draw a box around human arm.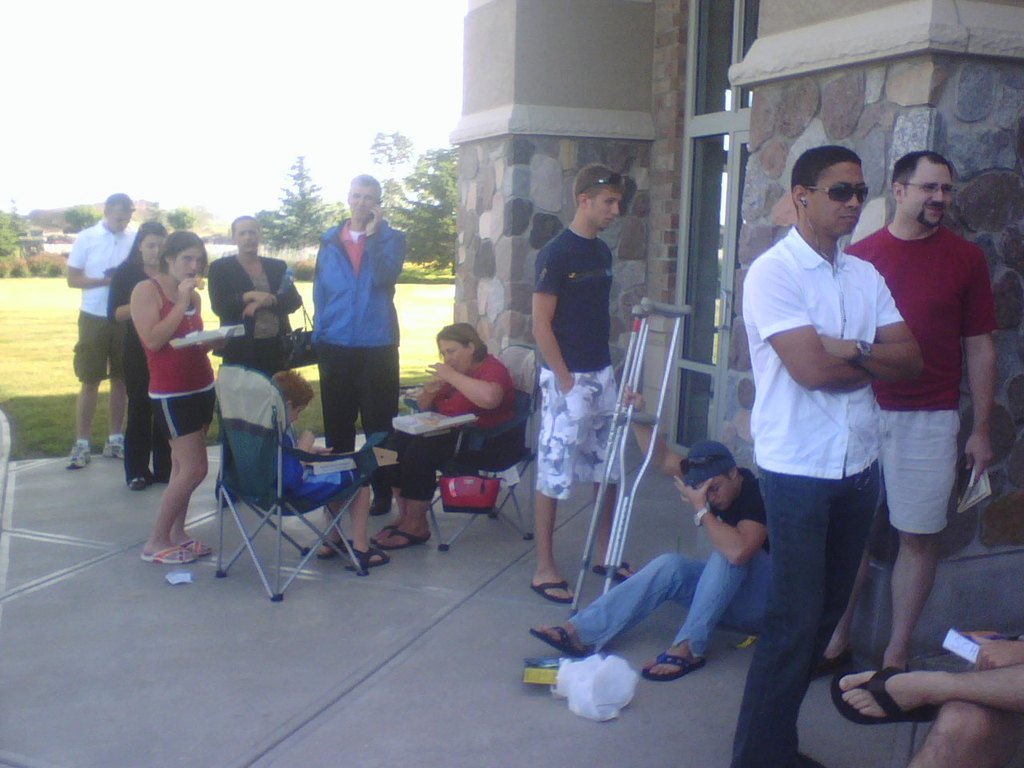
select_region(418, 370, 466, 410).
